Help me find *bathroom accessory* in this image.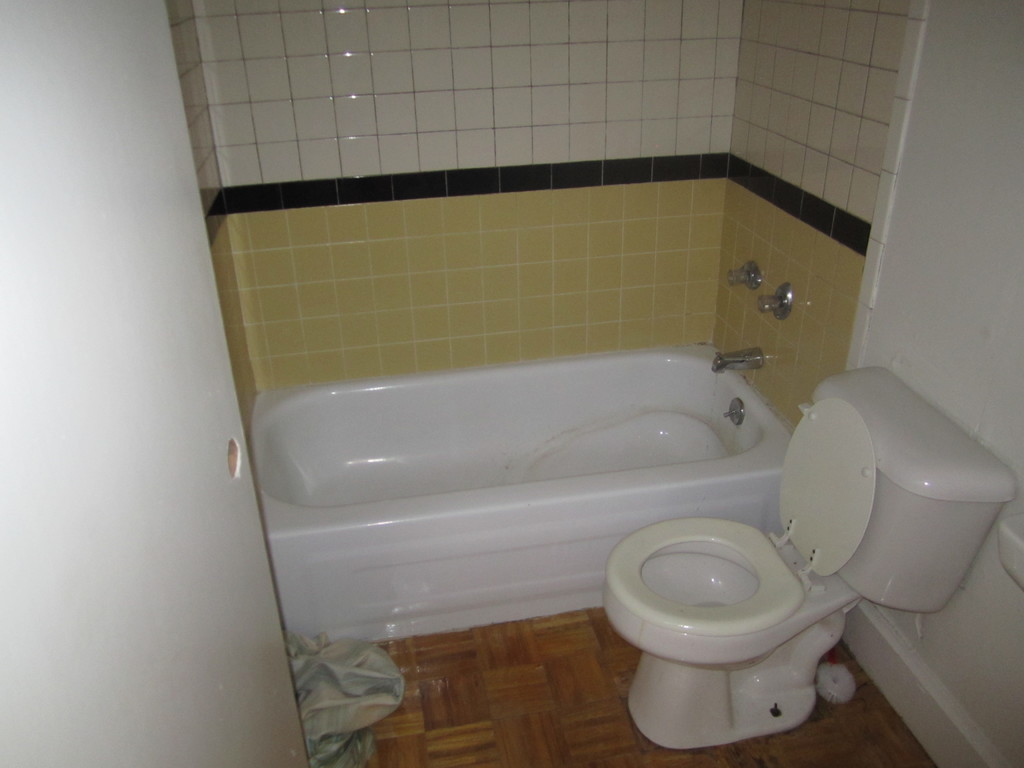
Found it: {"left": 752, "top": 278, "right": 820, "bottom": 323}.
